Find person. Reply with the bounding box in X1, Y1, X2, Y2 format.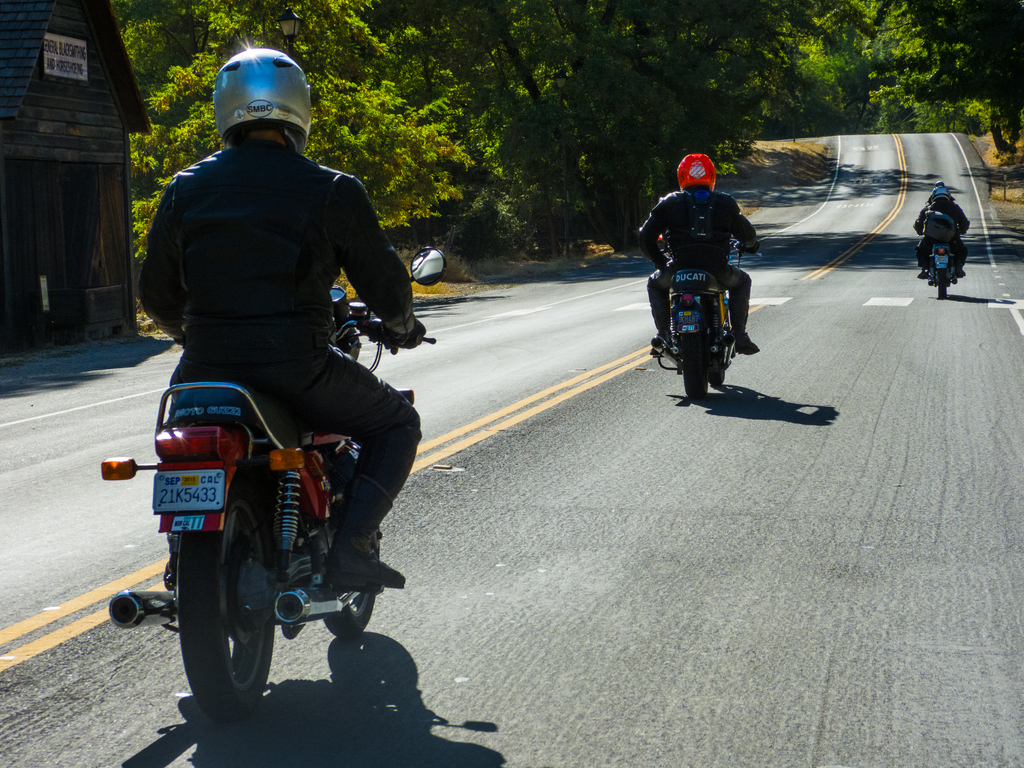
933, 180, 948, 188.
